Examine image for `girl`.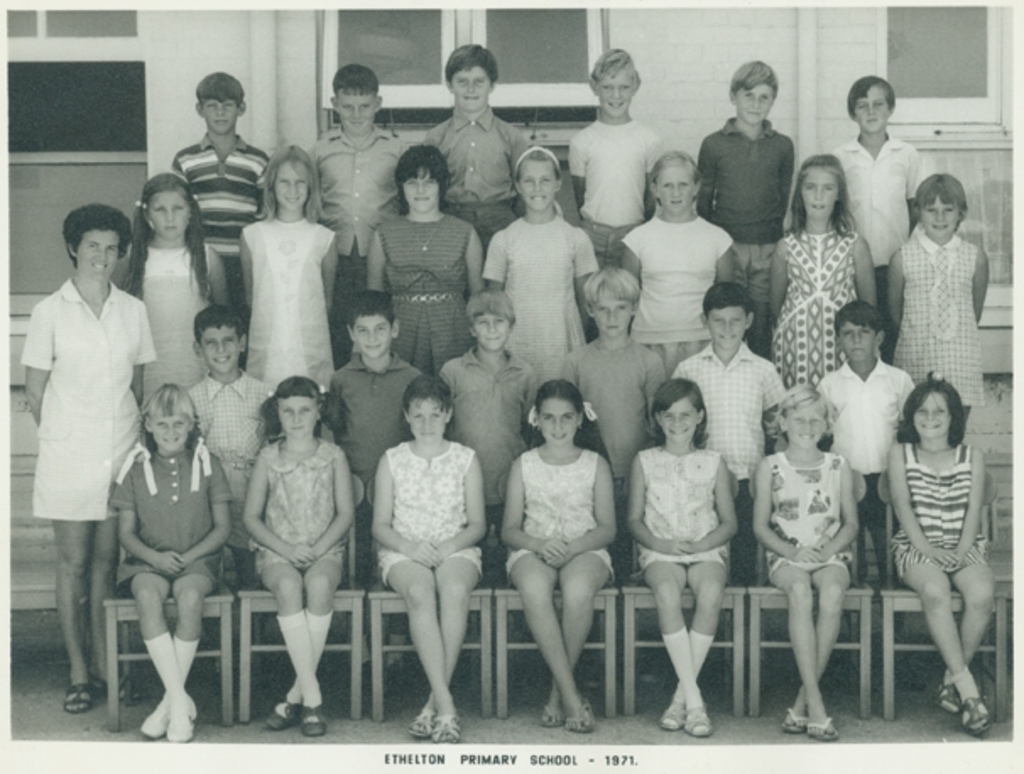
Examination result: box=[370, 379, 485, 732].
